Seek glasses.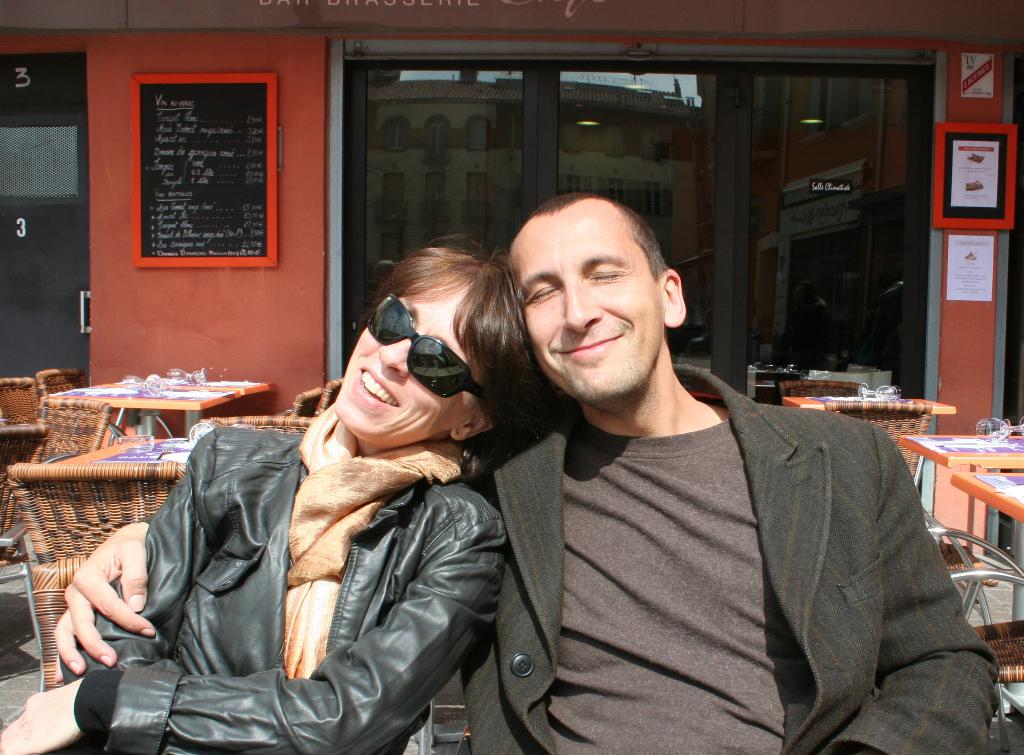
365, 289, 485, 402.
